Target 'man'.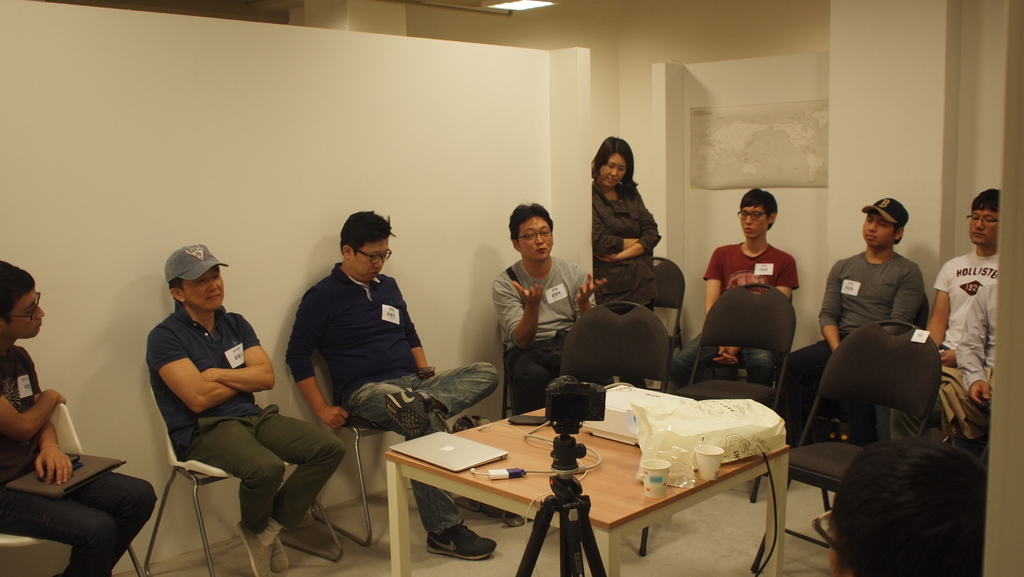
Target region: 662,183,800,396.
